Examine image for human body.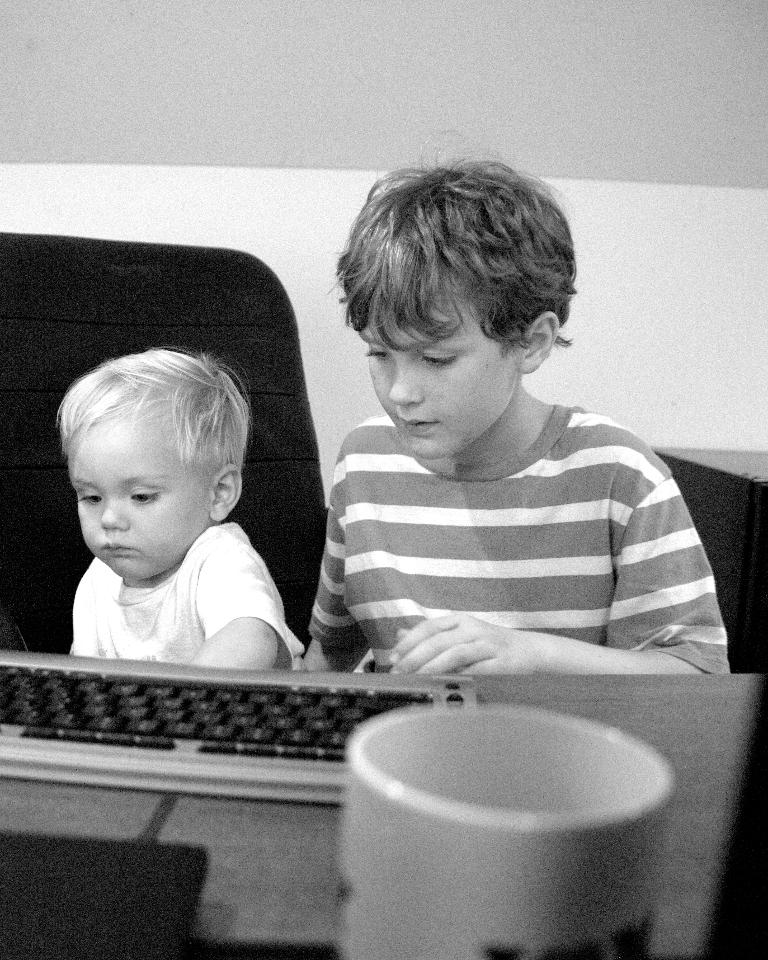
Examination result: select_region(271, 191, 704, 746).
